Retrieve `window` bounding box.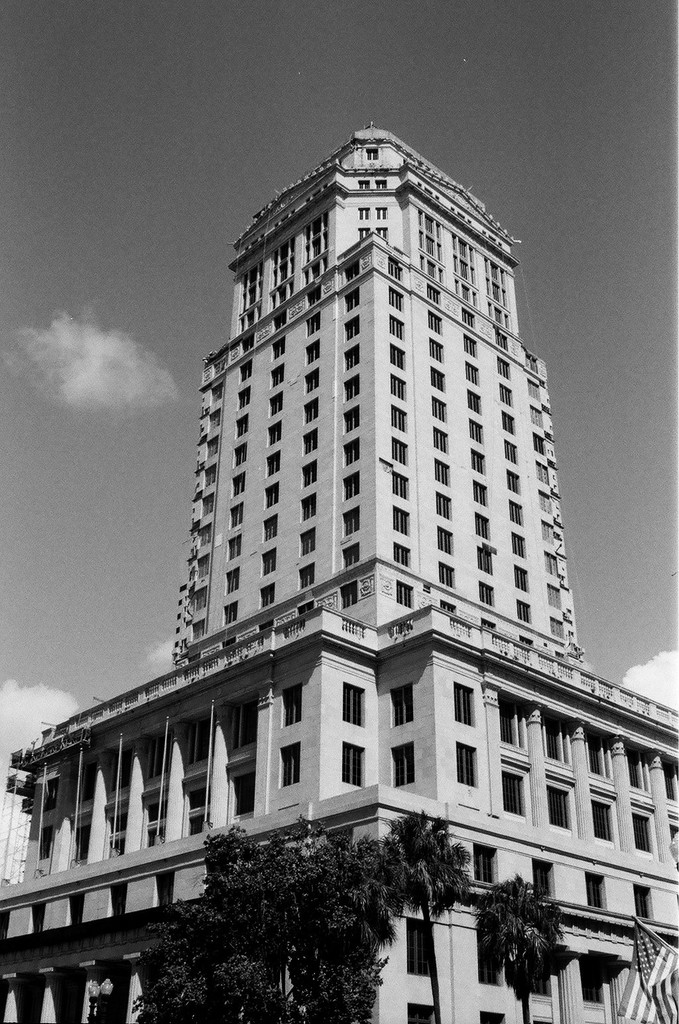
Bounding box: x1=542 y1=783 x2=571 y2=829.
